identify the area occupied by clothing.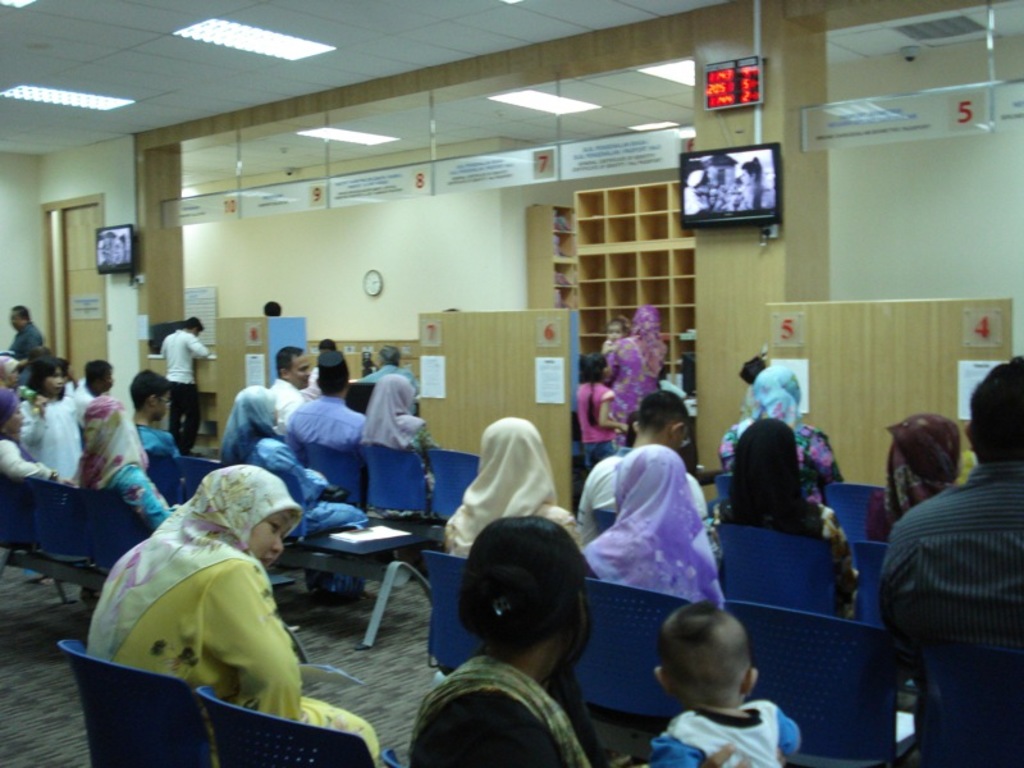
Area: pyautogui.locateOnScreen(641, 696, 801, 767).
